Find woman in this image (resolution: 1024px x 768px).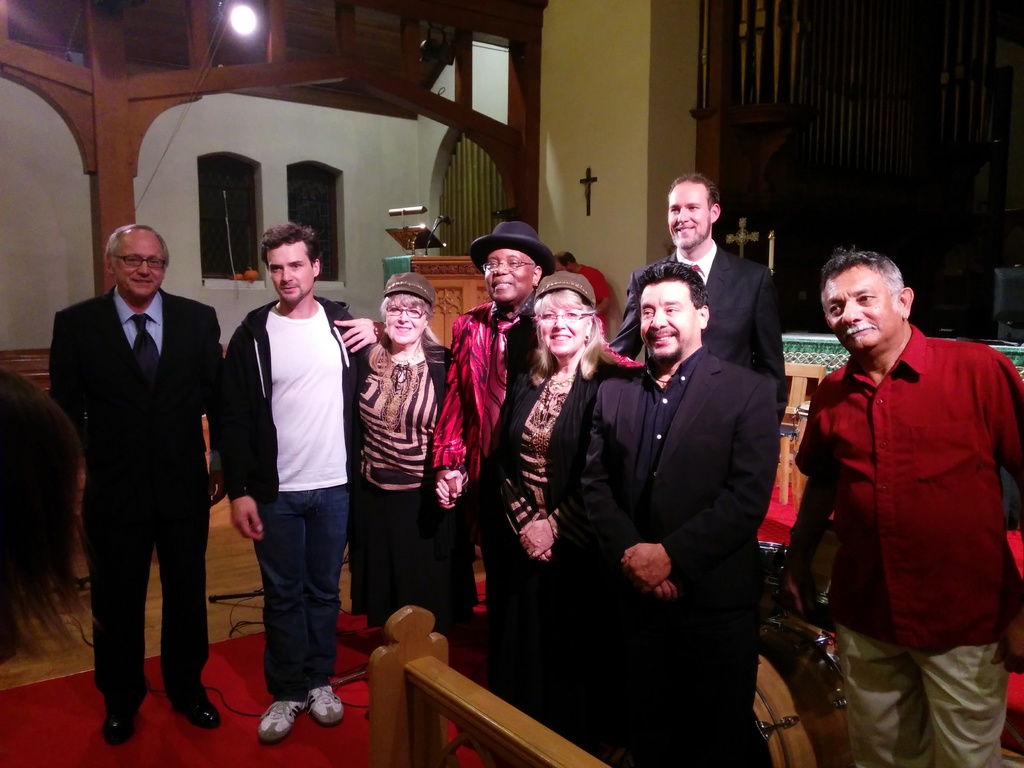
<box>478,273,639,725</box>.
